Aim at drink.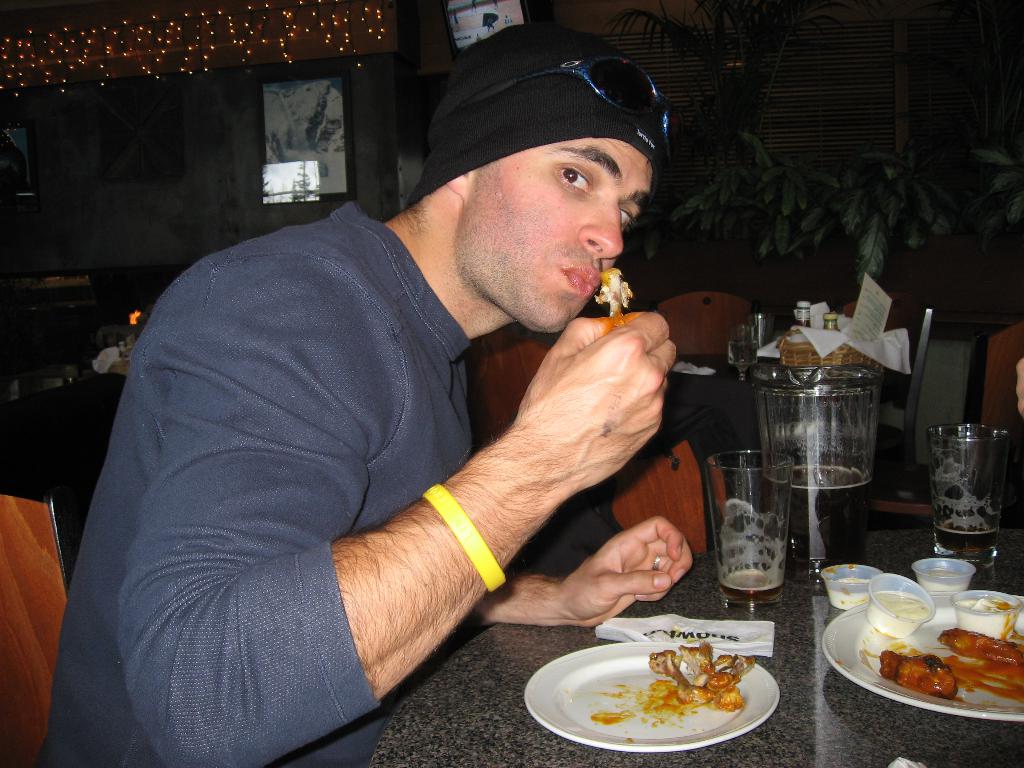
Aimed at bbox=(937, 518, 996, 555).
